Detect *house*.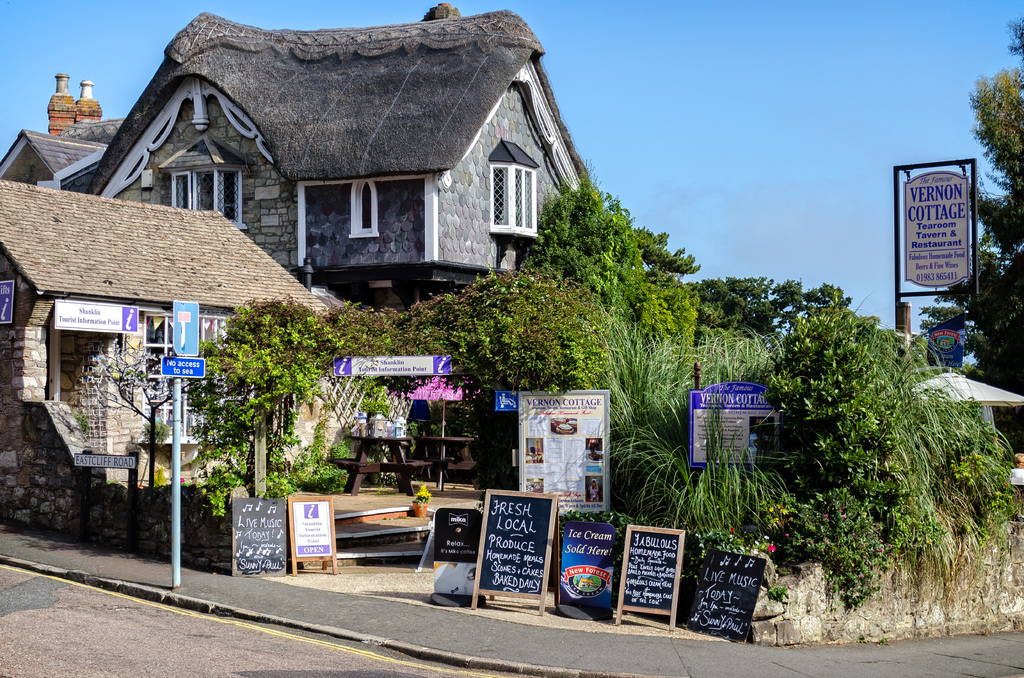
Detected at locate(0, 3, 601, 305).
